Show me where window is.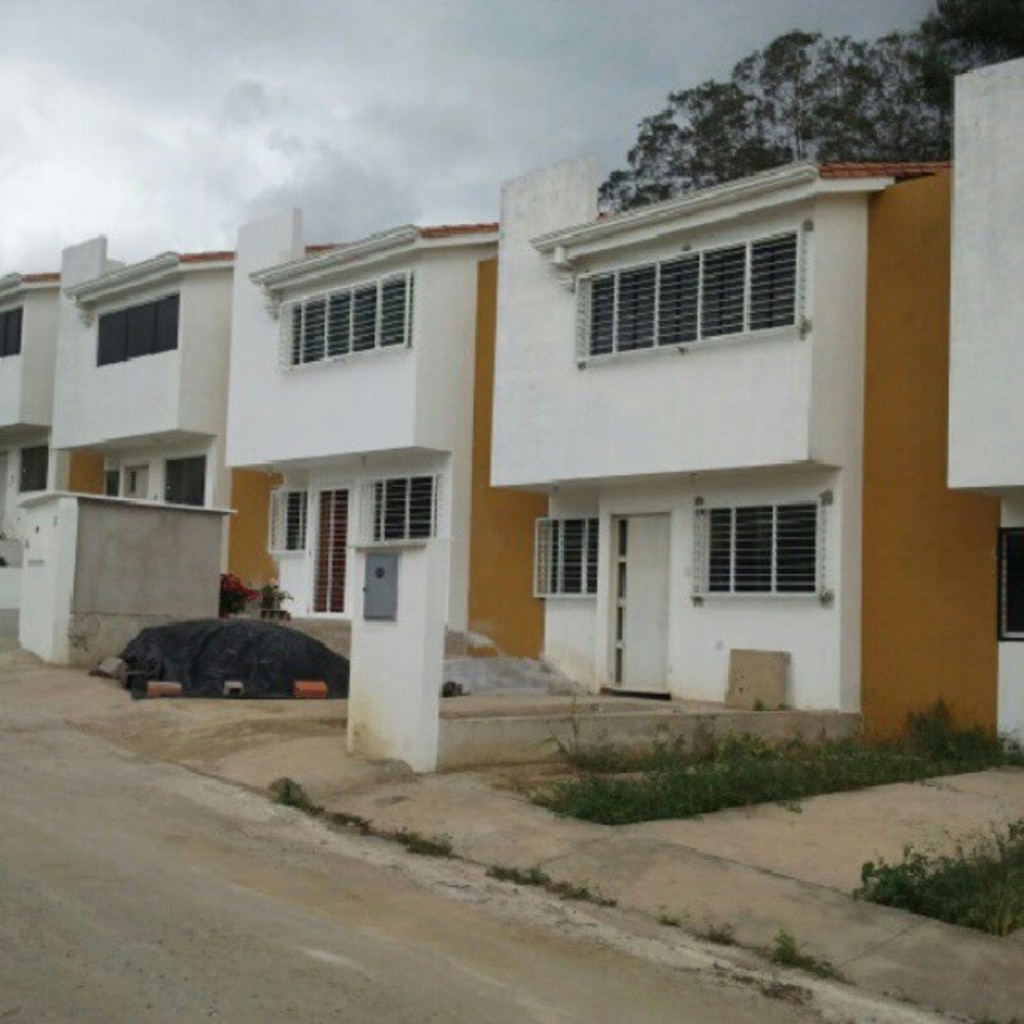
window is at rect(574, 221, 793, 361).
